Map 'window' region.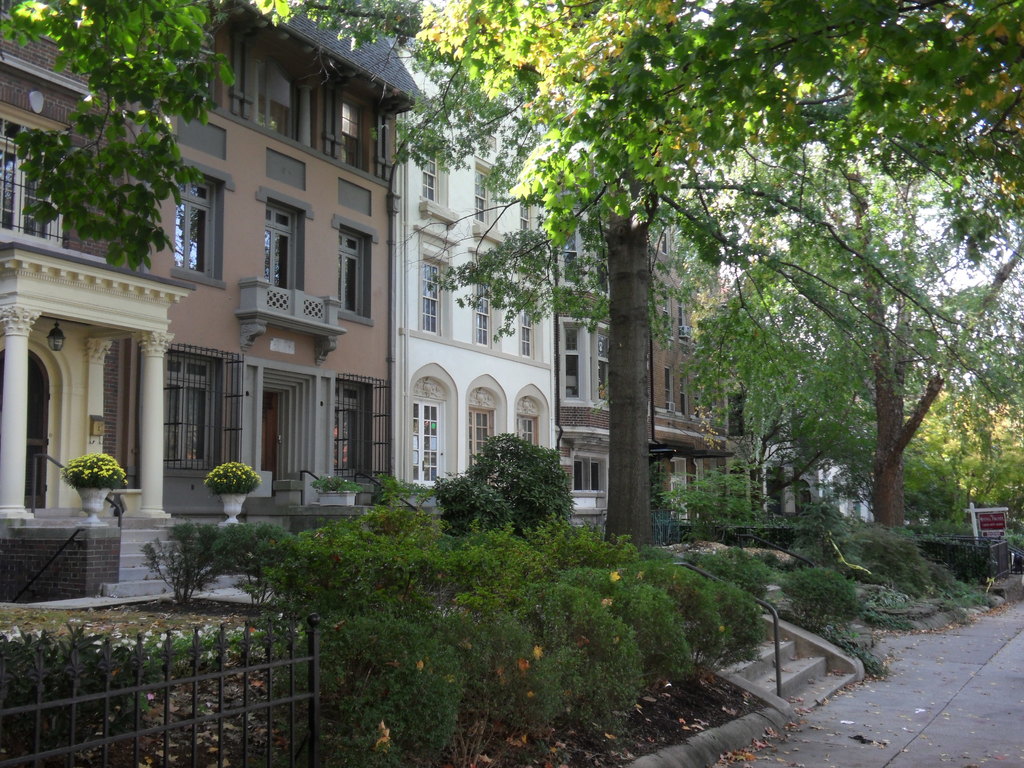
Mapped to 332,381,367,473.
